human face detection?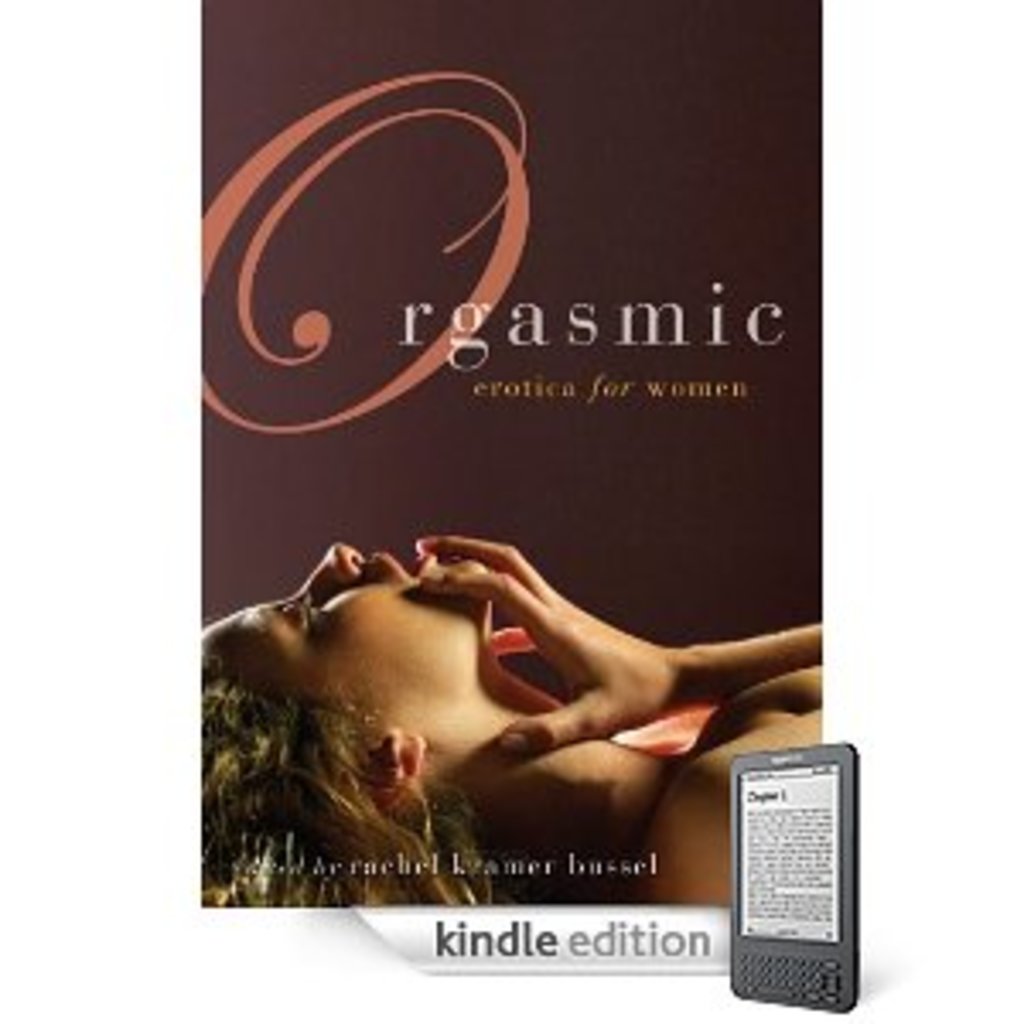
rect(198, 536, 481, 741)
